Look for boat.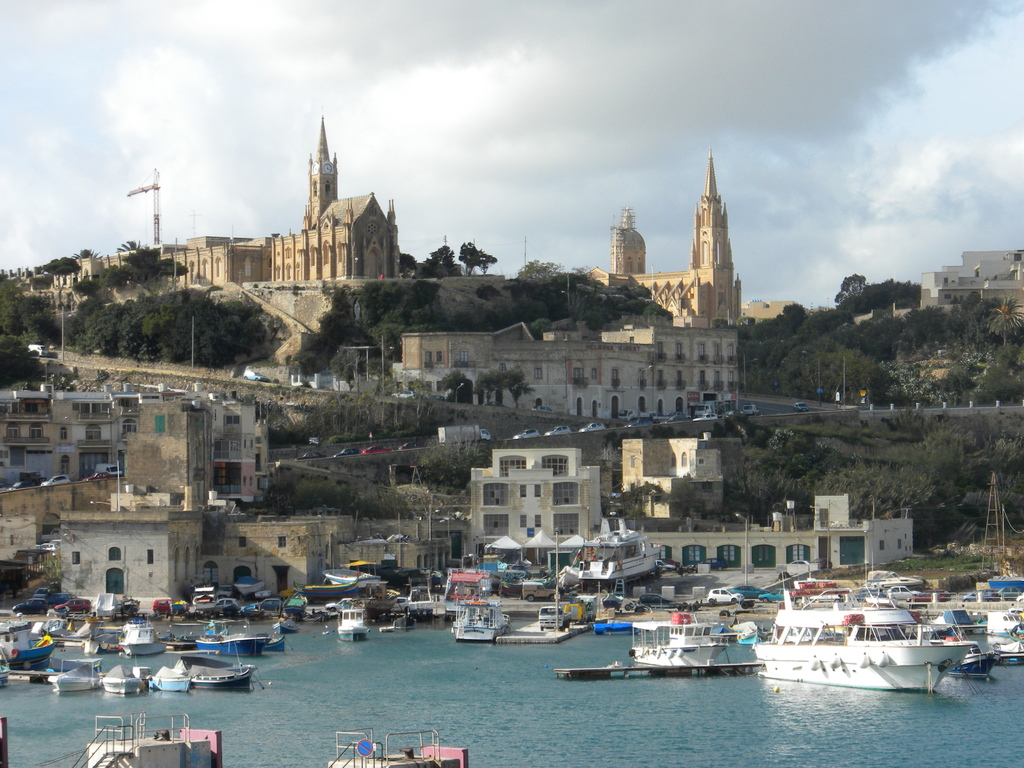
Found: pyautogui.locateOnScreen(594, 620, 639, 636).
